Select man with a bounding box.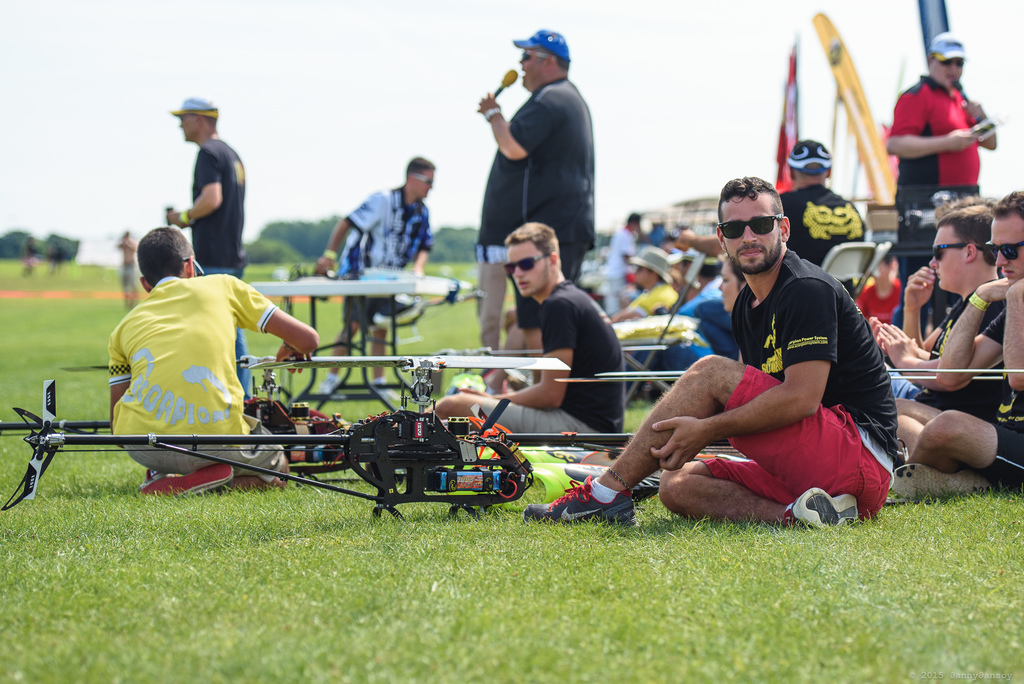
Rect(522, 173, 898, 533).
